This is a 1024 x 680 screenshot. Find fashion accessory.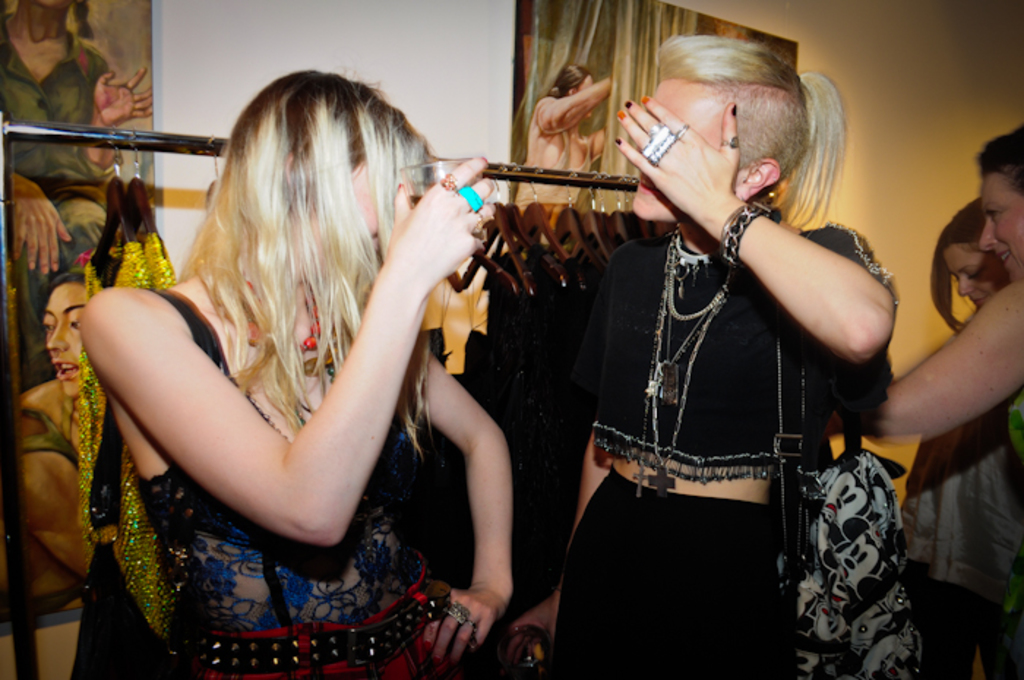
Bounding box: box(715, 197, 753, 247).
